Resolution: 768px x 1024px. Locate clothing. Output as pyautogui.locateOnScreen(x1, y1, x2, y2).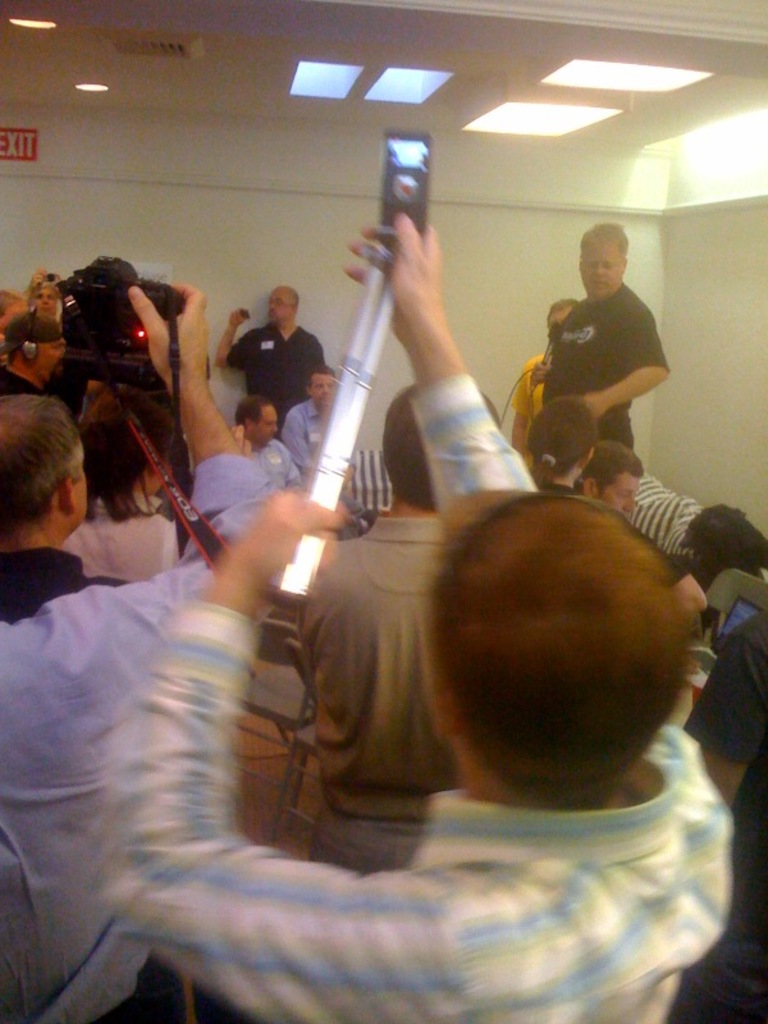
pyautogui.locateOnScreen(264, 445, 294, 479).
